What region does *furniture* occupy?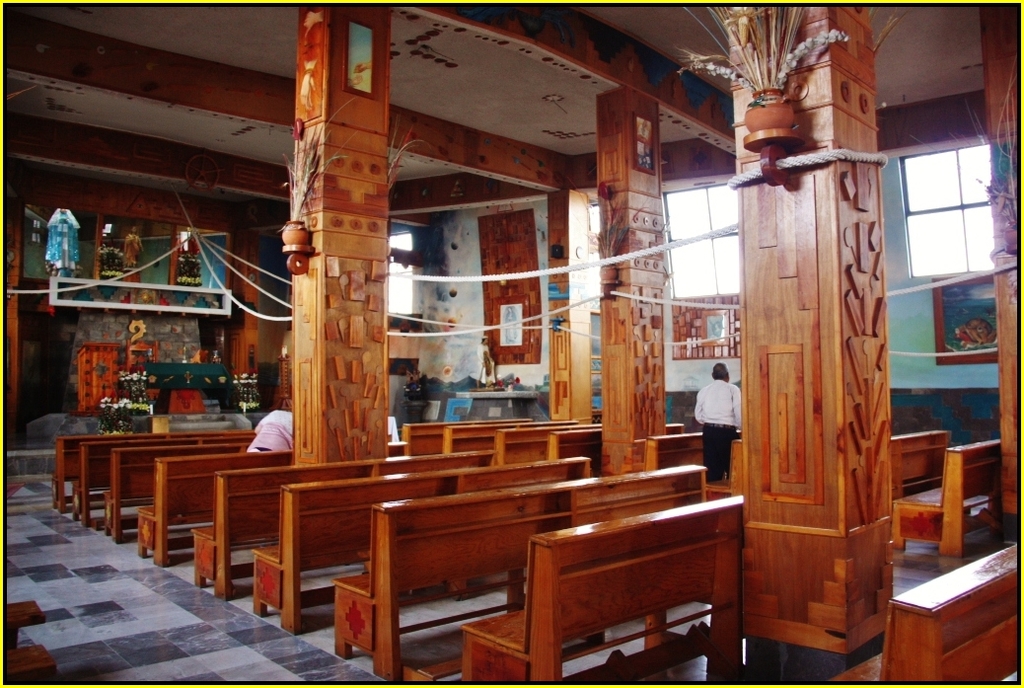
<box>0,599,57,686</box>.
